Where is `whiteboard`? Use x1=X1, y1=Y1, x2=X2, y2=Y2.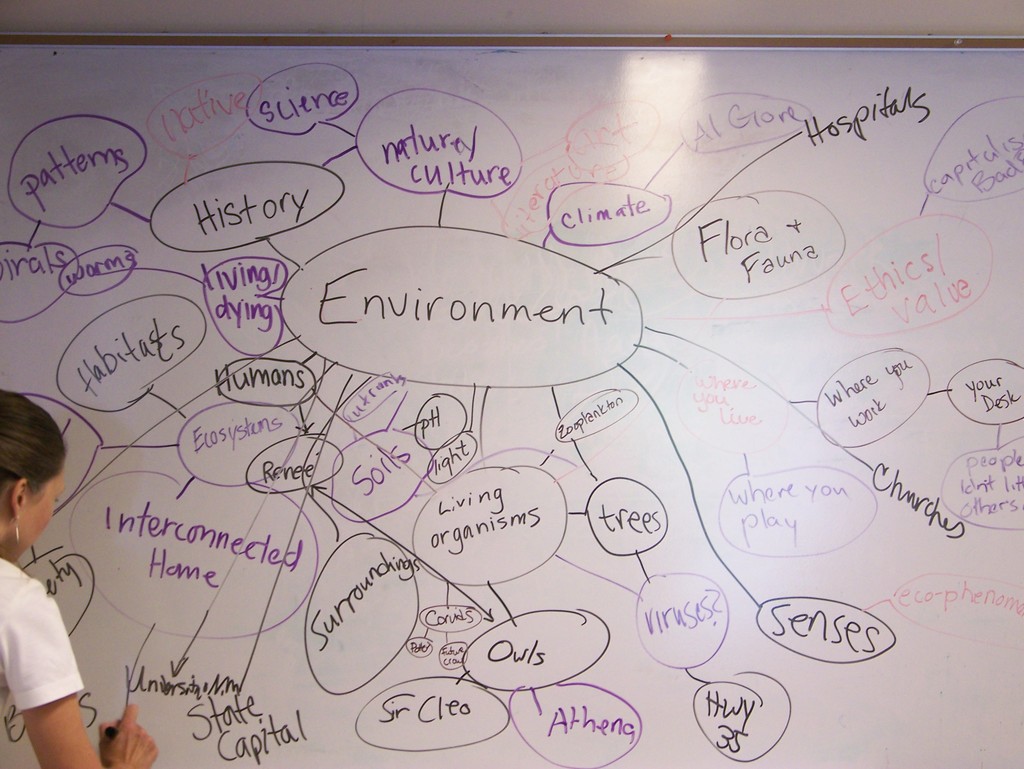
x1=0, y1=29, x2=1023, y2=768.
